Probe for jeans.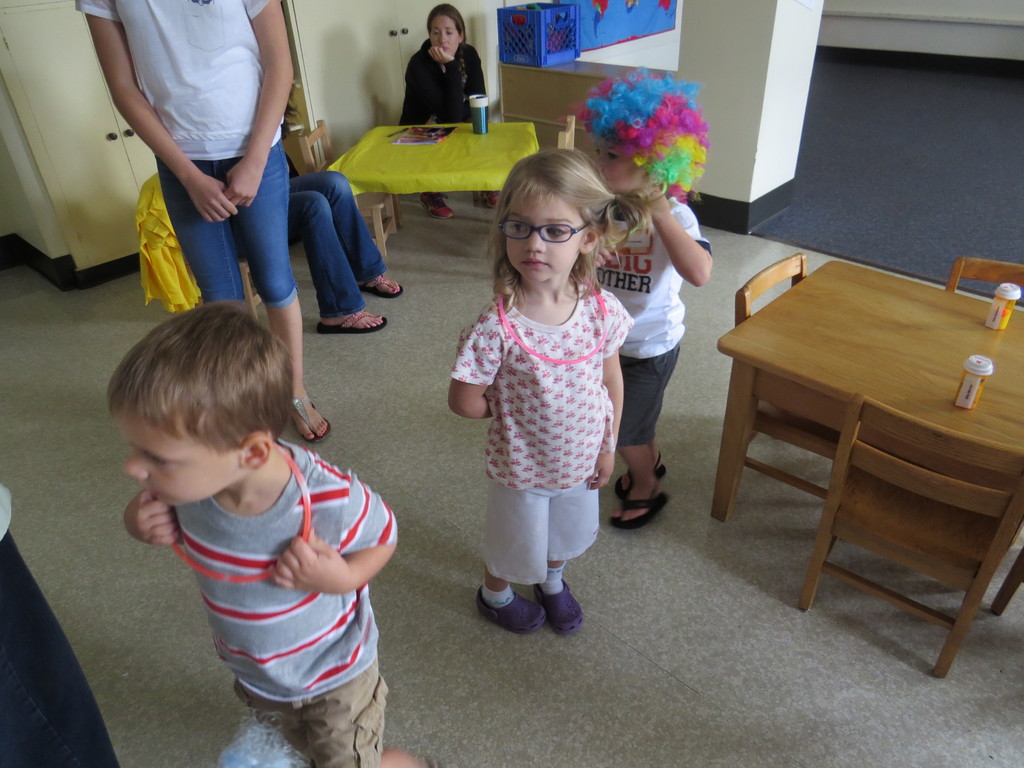
Probe result: bbox(239, 170, 387, 319).
